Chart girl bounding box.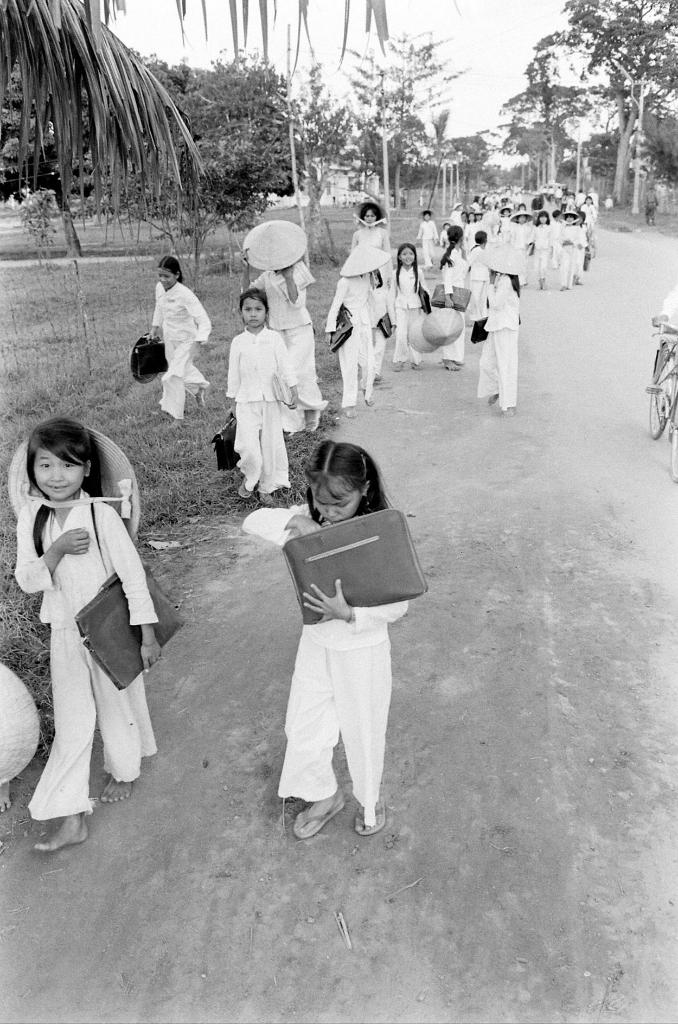
Charted: pyautogui.locateOnScreen(384, 266, 431, 364).
